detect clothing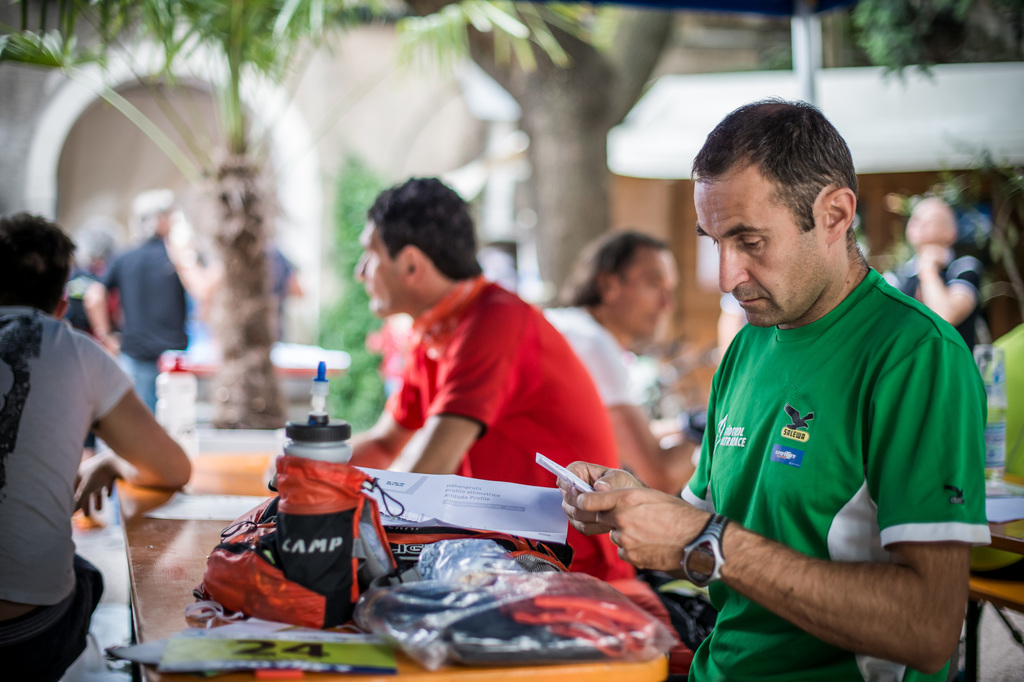
crop(893, 249, 989, 363)
